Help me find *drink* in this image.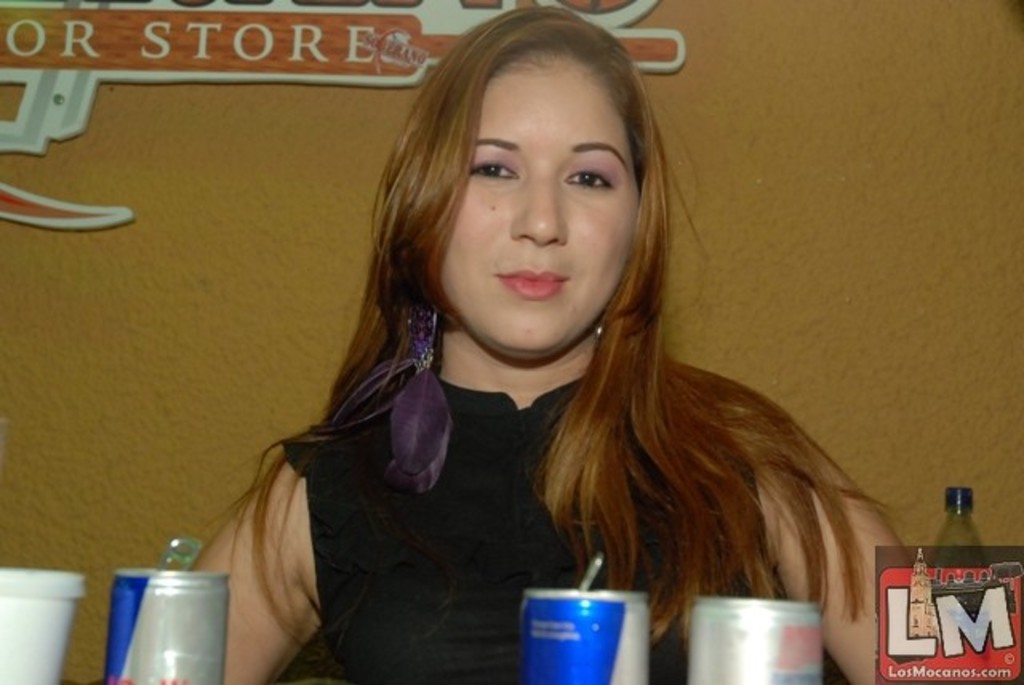
Found it: region(510, 562, 646, 683).
